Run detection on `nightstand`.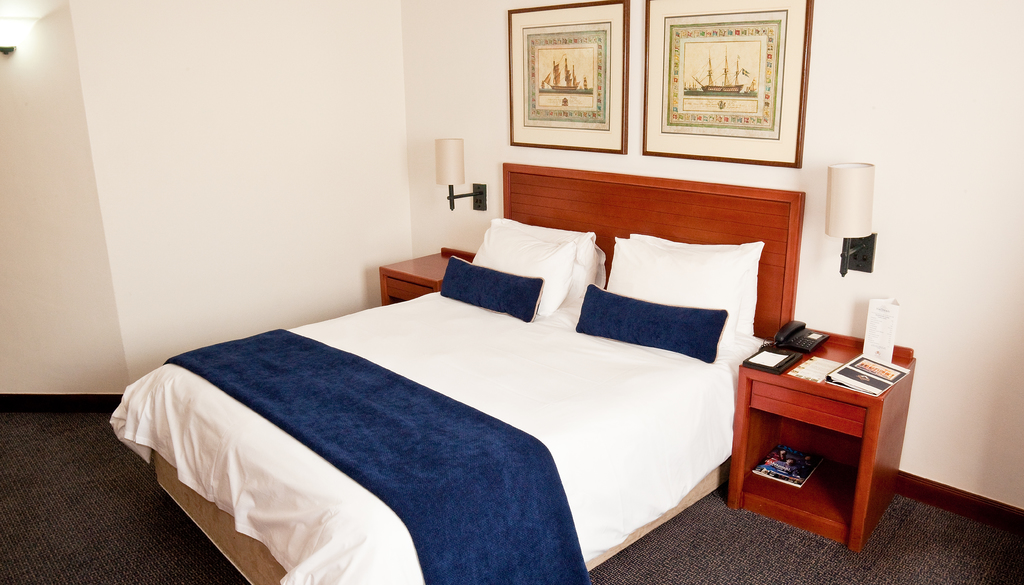
Result: l=378, t=244, r=479, b=298.
